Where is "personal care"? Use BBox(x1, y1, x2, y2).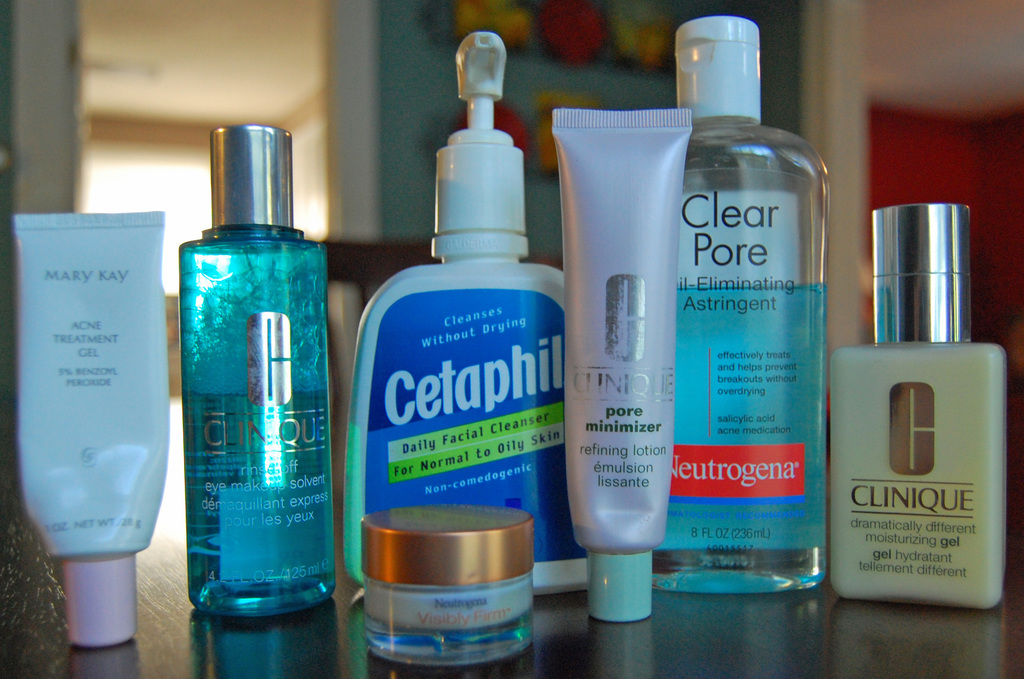
BBox(340, 31, 568, 600).
